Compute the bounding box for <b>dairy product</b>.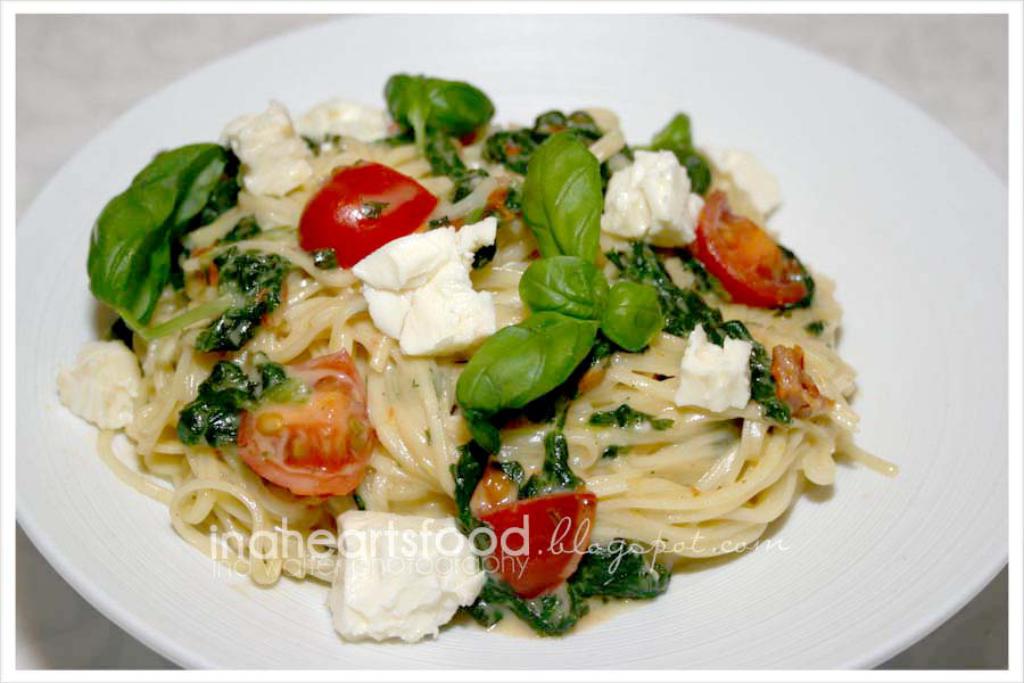
(364, 228, 495, 349).
